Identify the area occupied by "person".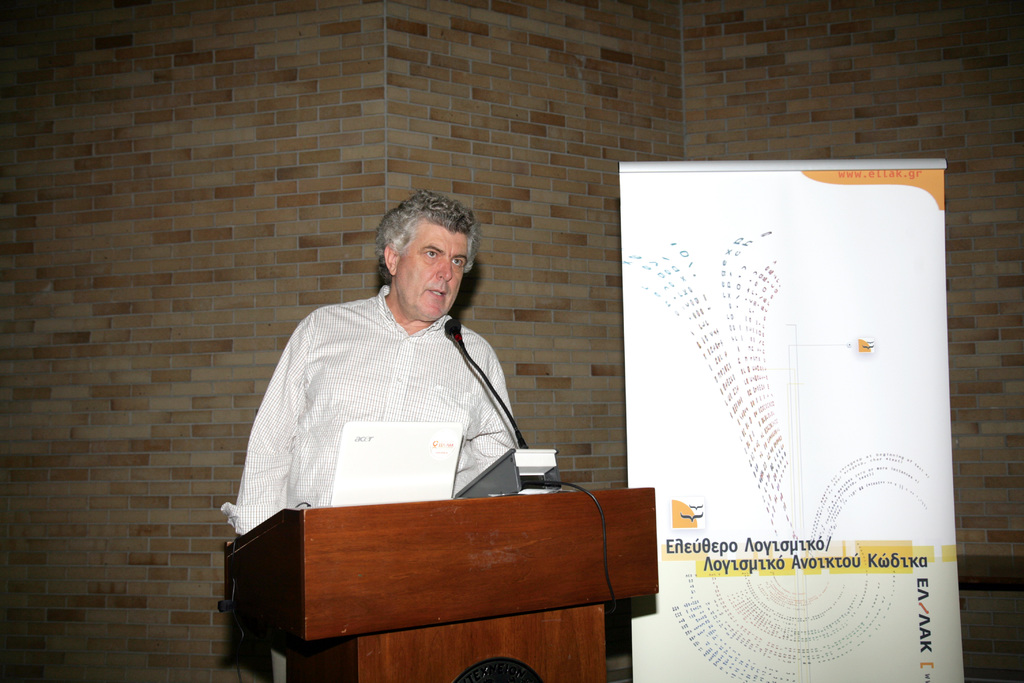
Area: l=220, t=178, r=536, b=682.
